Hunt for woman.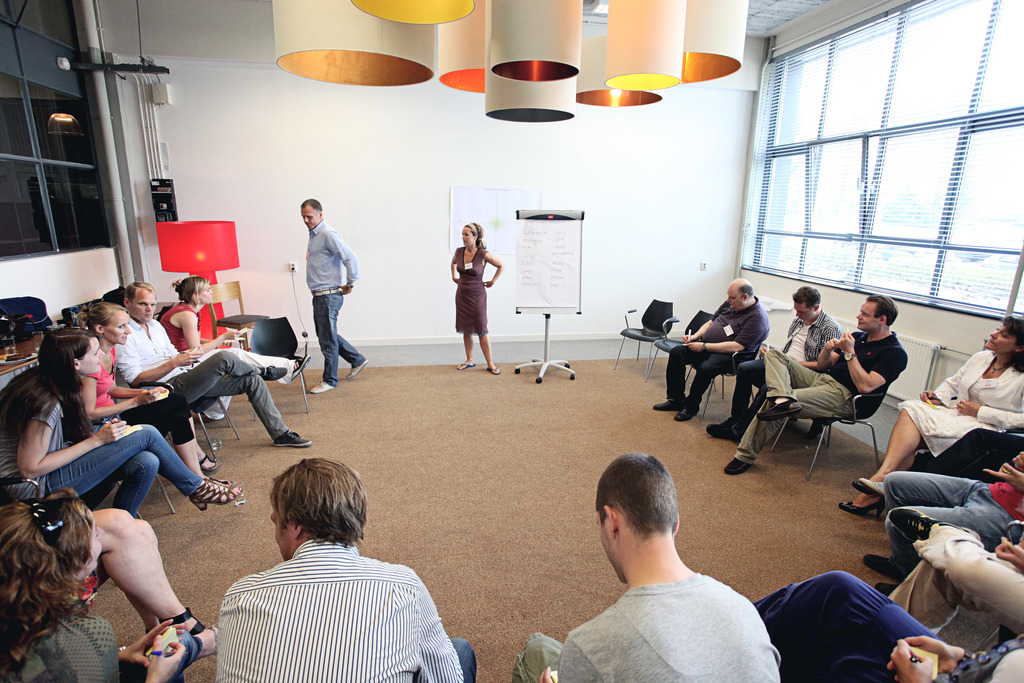
Hunted down at bbox=(0, 331, 240, 520).
